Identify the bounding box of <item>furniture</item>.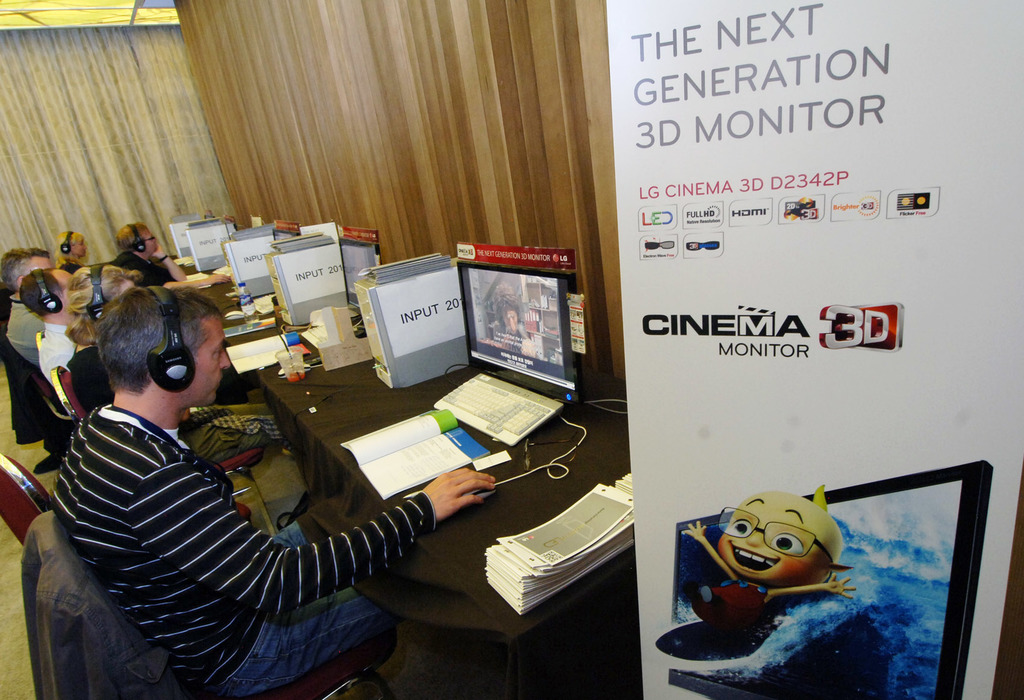
(x1=49, y1=364, x2=276, y2=535).
